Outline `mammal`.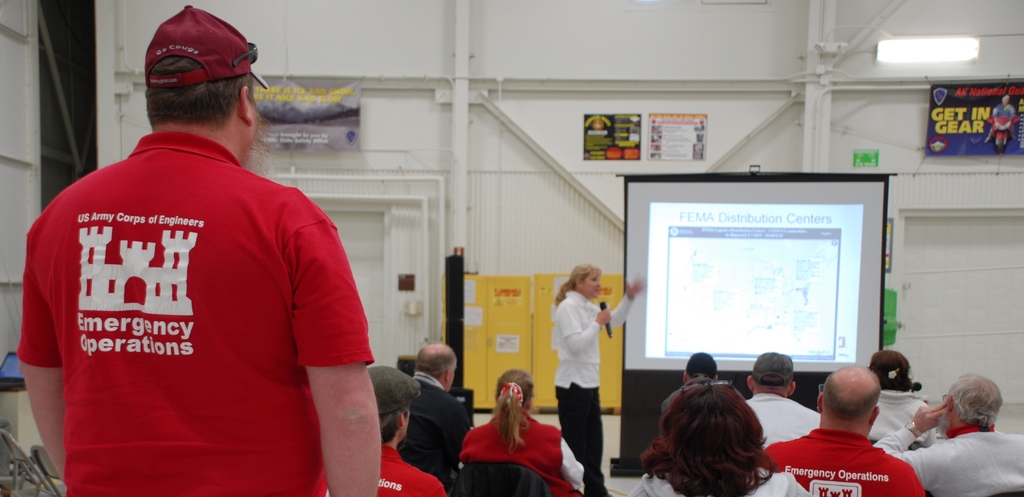
Outline: (319,362,446,496).
